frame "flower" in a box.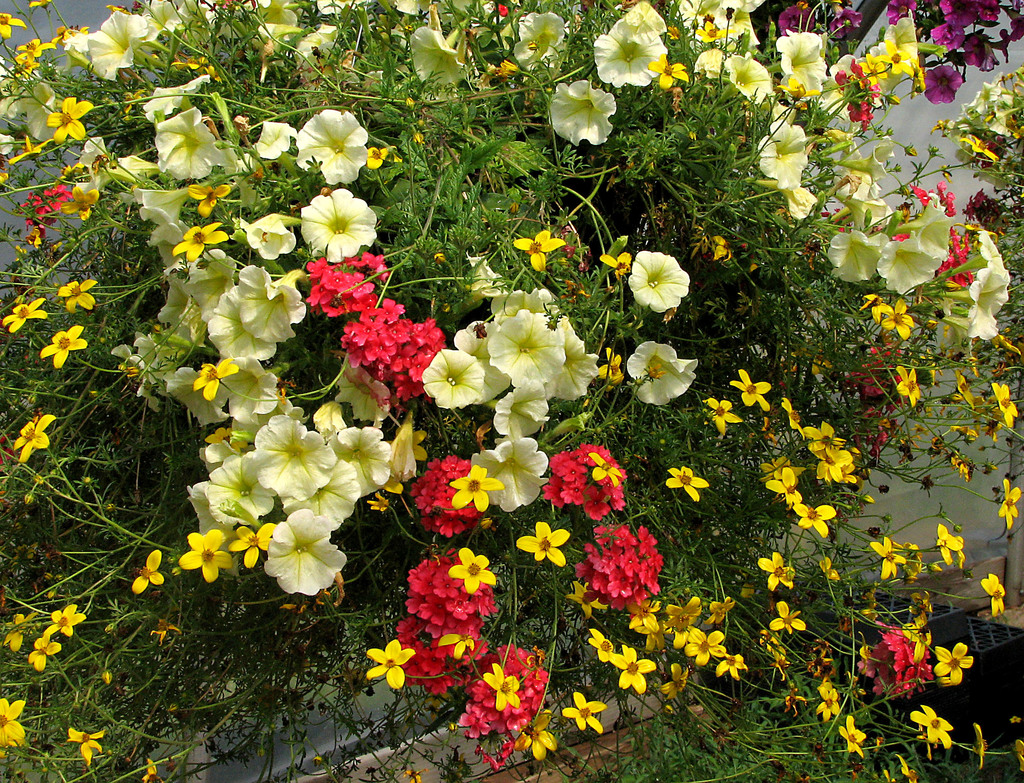
bbox=[611, 644, 654, 688].
